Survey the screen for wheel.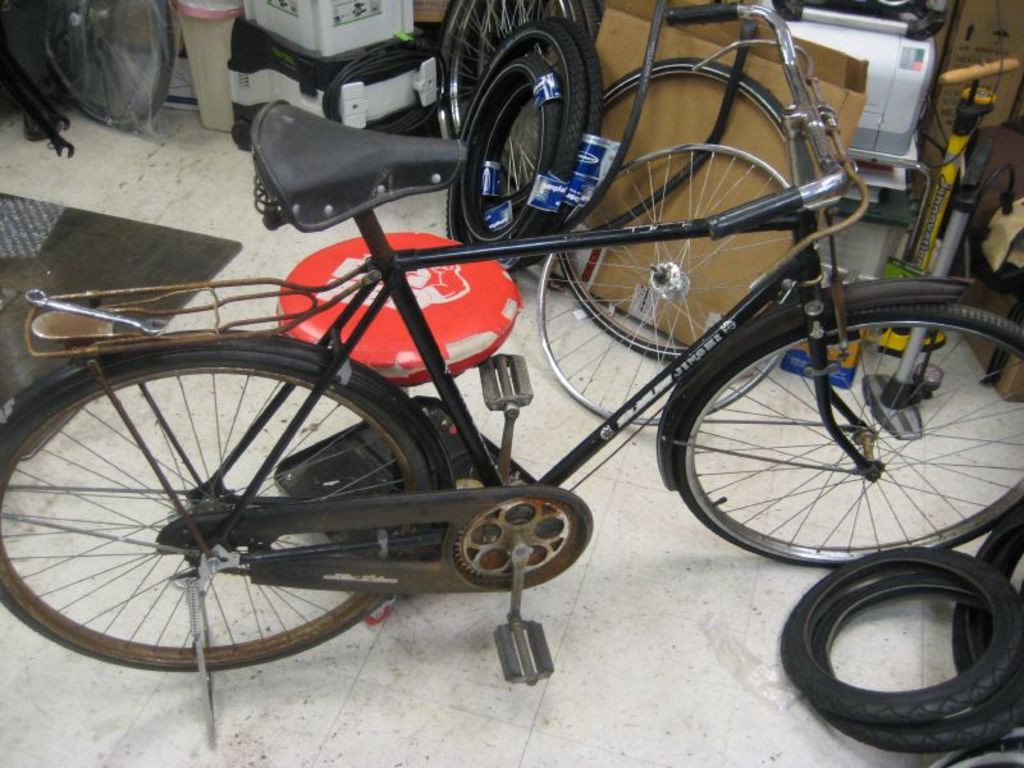
Survey found: left=516, top=14, right=602, bottom=274.
